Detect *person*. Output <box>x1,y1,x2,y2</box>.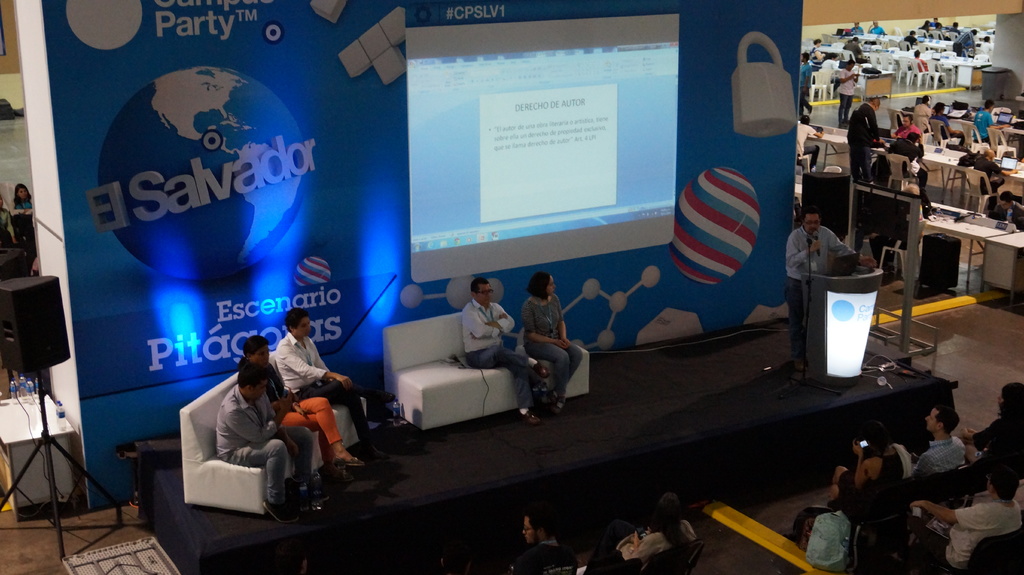
<box>517,266,589,409</box>.
